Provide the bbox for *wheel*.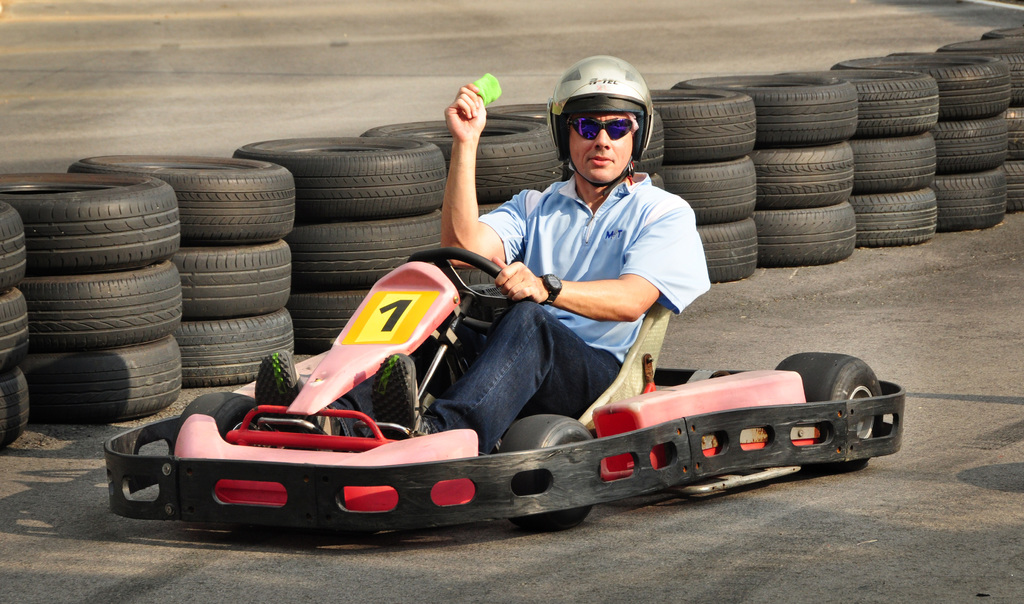
detection(67, 160, 295, 247).
